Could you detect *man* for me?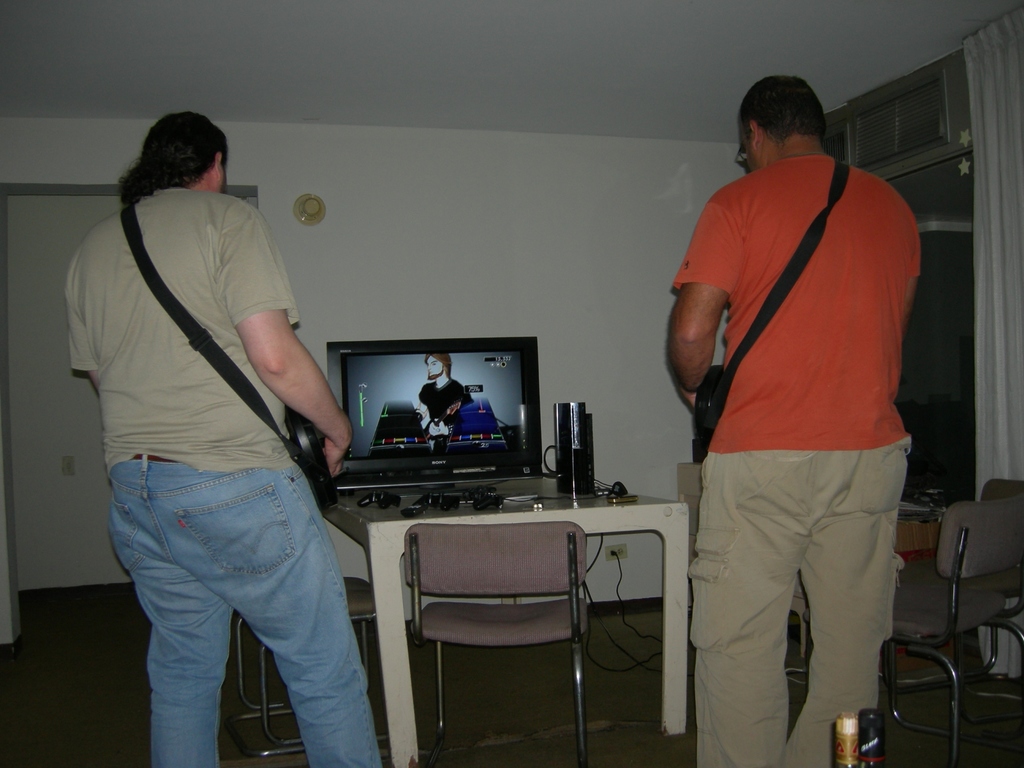
Detection result: [x1=415, y1=351, x2=468, y2=438].
